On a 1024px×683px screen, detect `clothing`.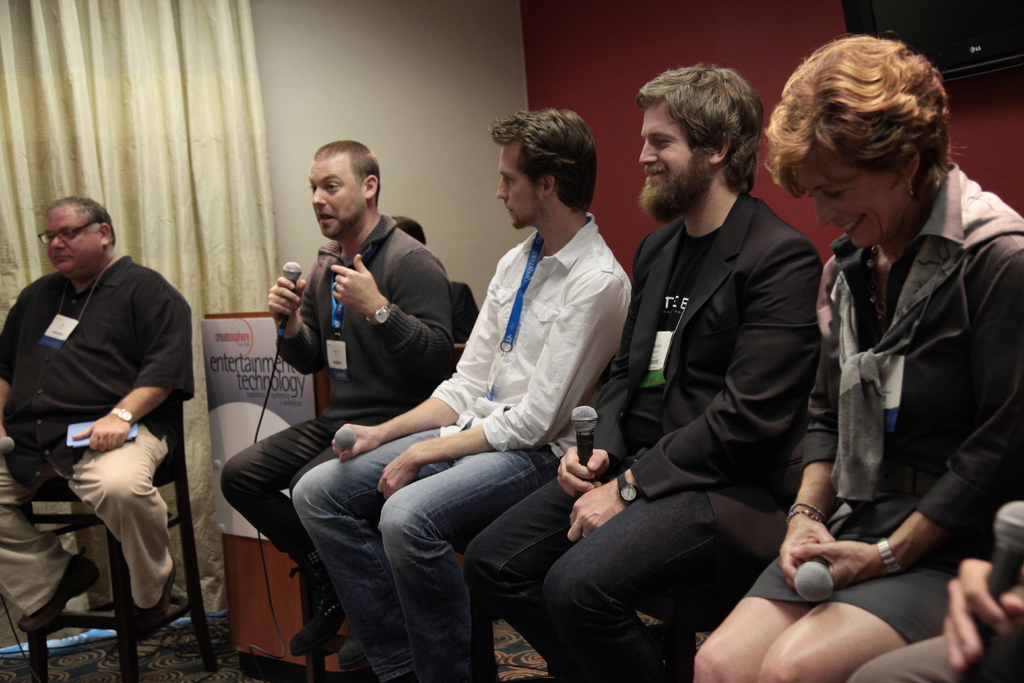
(x1=0, y1=255, x2=195, y2=615).
